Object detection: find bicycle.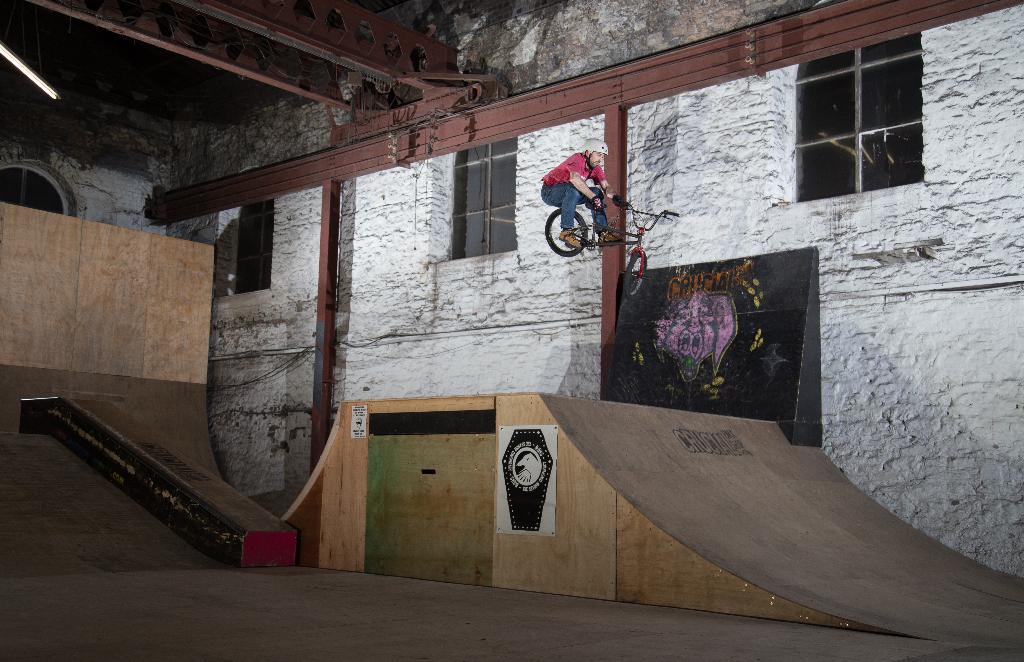
(left=543, top=195, right=680, bottom=303).
